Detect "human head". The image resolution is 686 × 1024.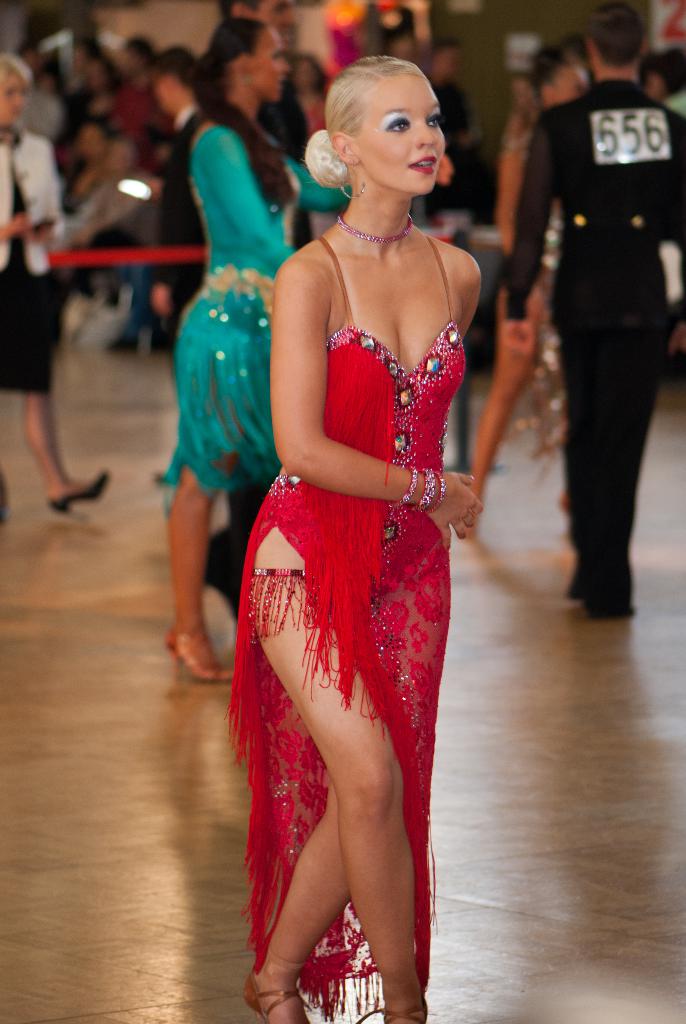
select_region(146, 46, 195, 116).
